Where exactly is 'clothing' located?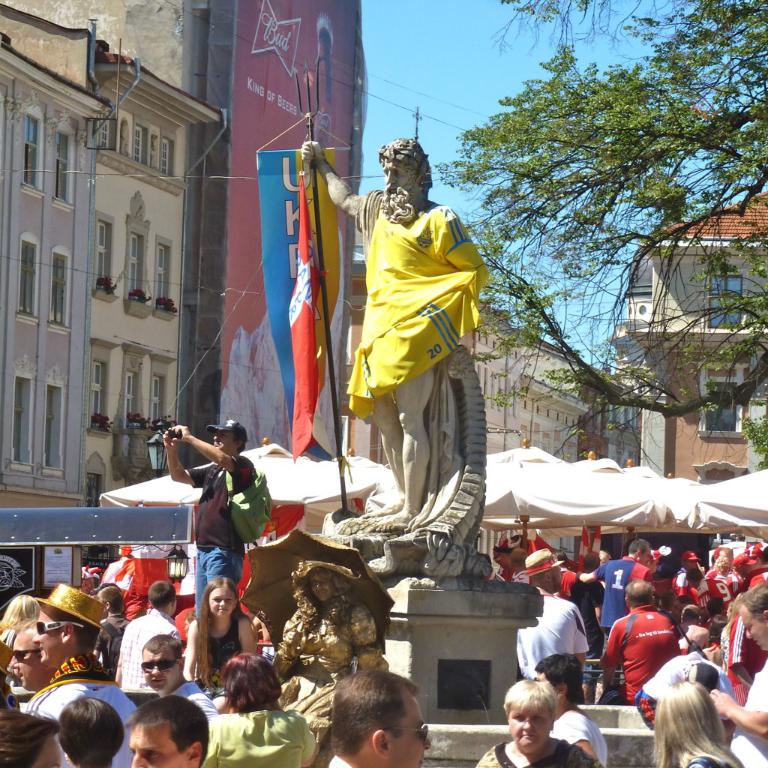
Its bounding box is select_region(115, 611, 179, 699).
